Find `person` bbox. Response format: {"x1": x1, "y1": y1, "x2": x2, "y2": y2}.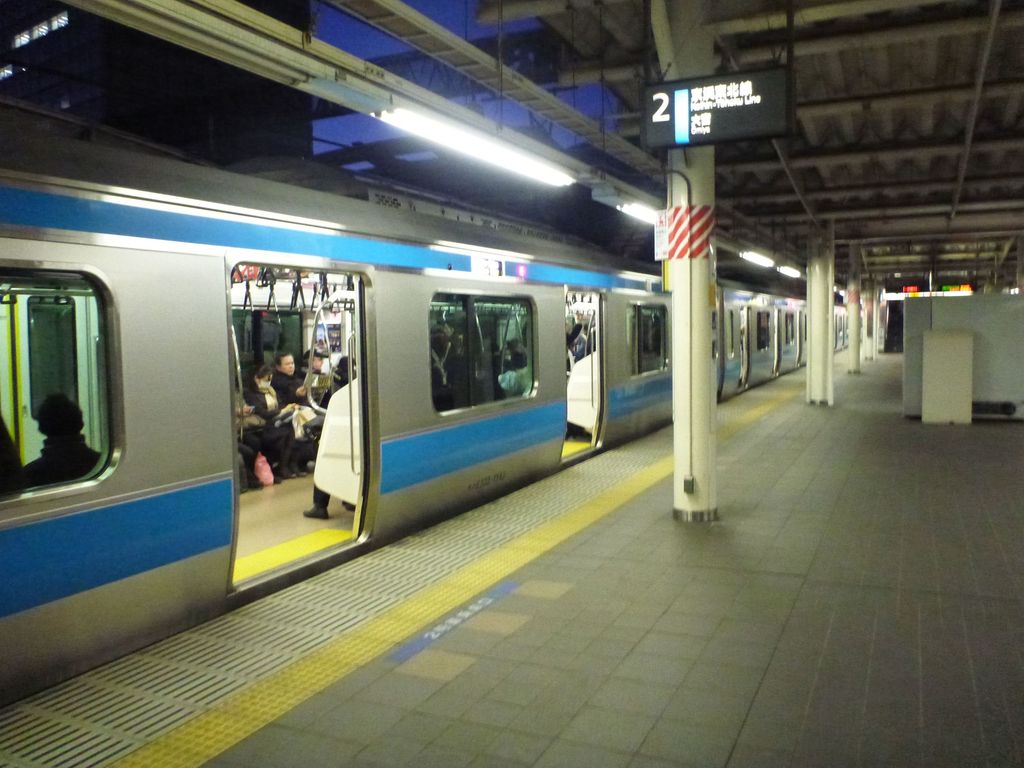
{"x1": 238, "y1": 364, "x2": 286, "y2": 442}.
